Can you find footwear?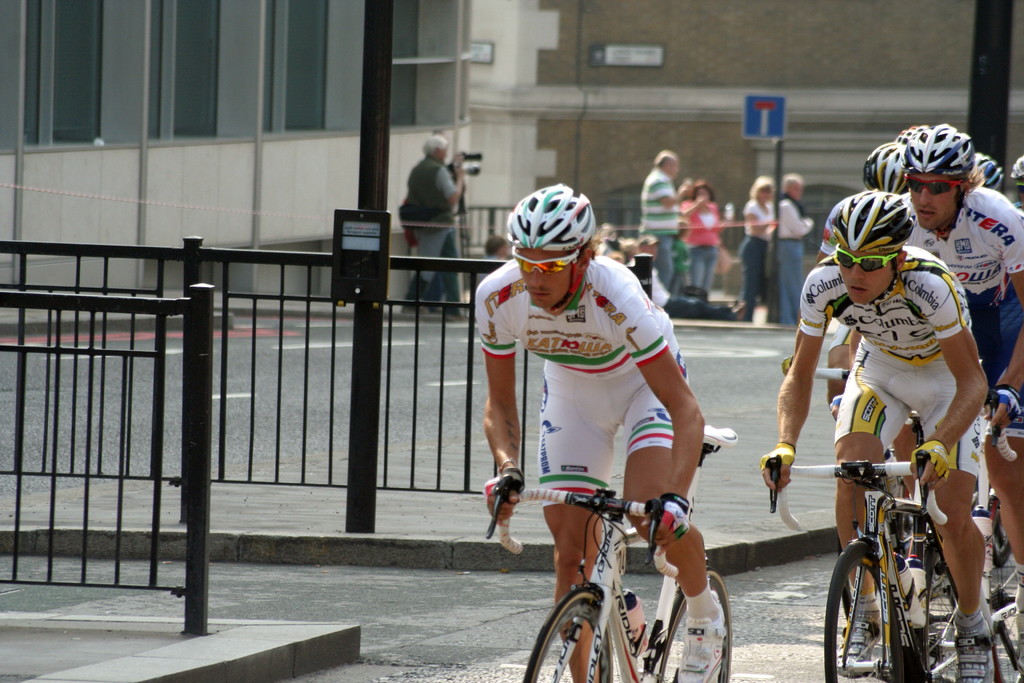
Yes, bounding box: rect(836, 604, 881, 677).
